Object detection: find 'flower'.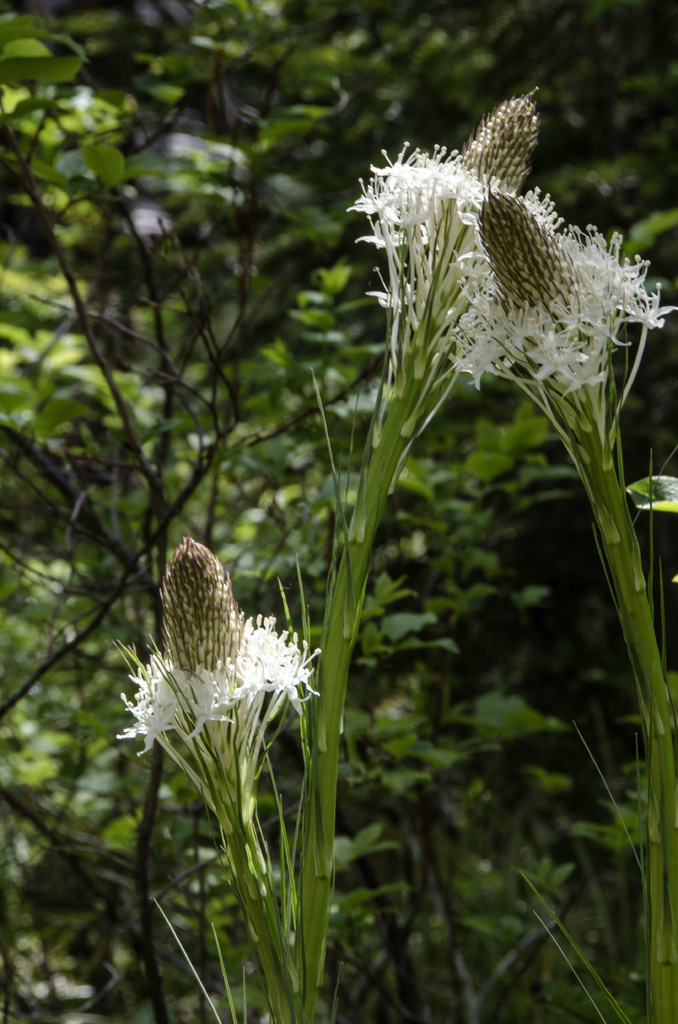
<bbox>114, 533, 327, 749</bbox>.
